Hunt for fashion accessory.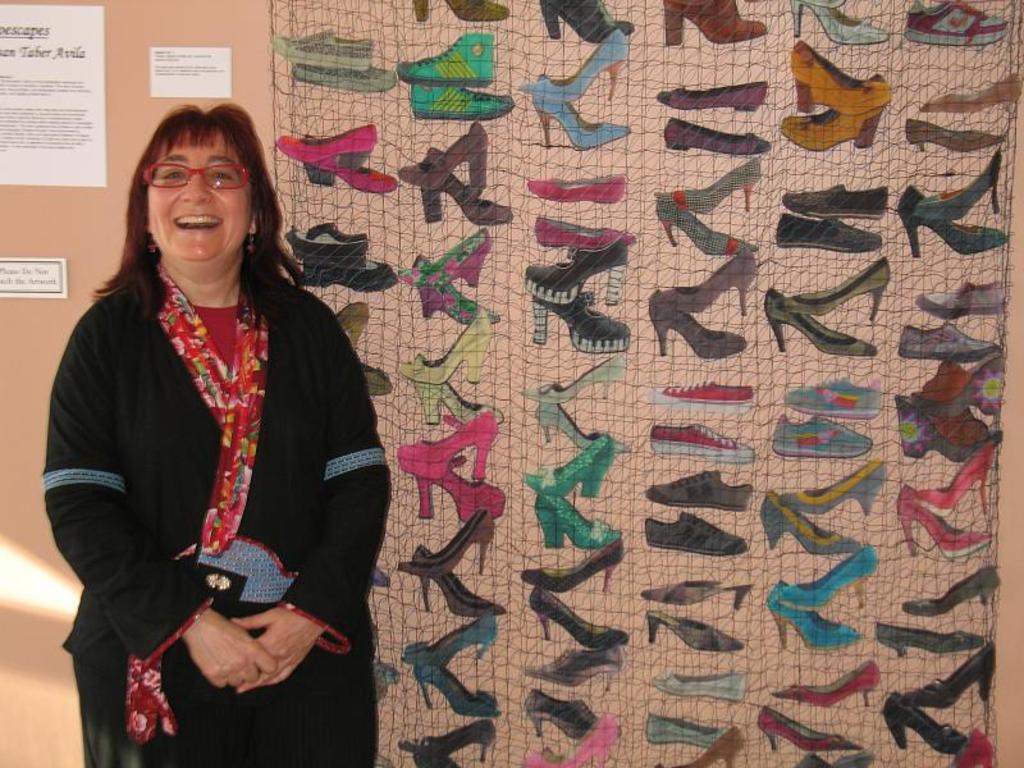
Hunted down at (525, 172, 628, 205).
